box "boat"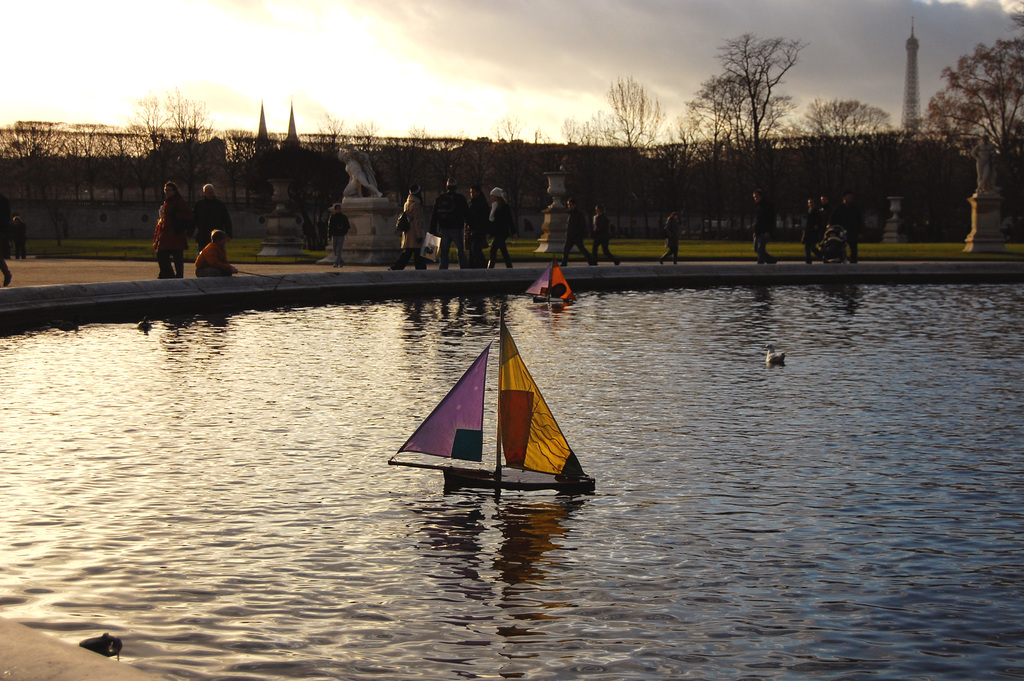
box(526, 261, 576, 313)
